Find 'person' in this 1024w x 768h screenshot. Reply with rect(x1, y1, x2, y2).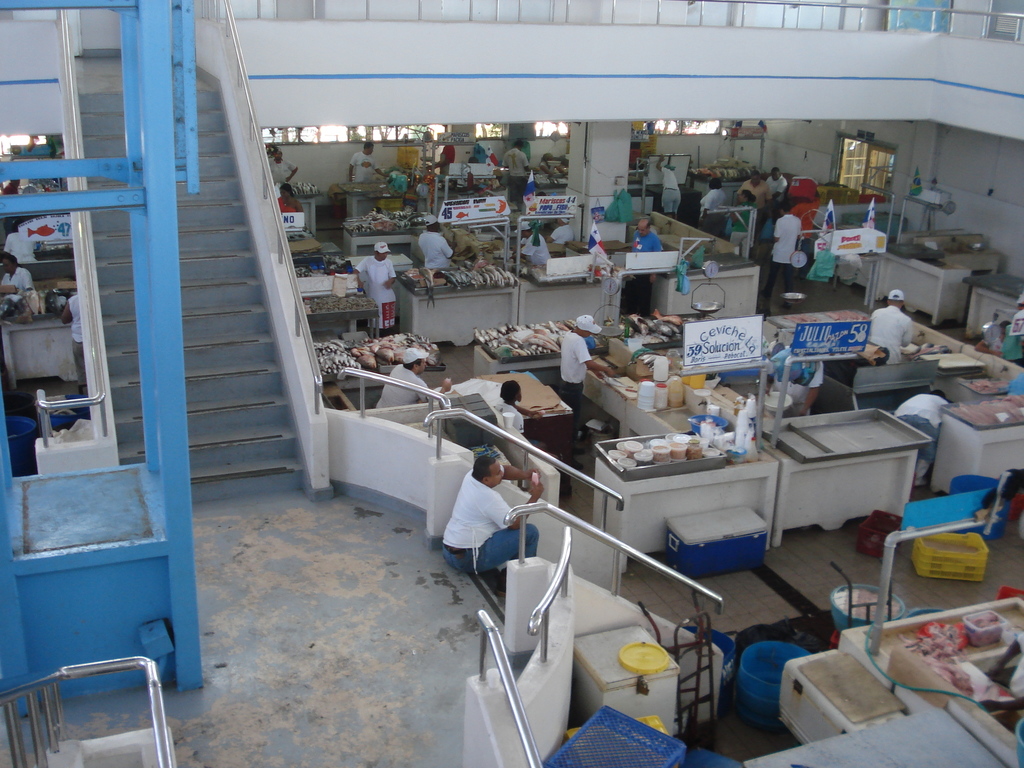
rect(765, 338, 823, 416).
